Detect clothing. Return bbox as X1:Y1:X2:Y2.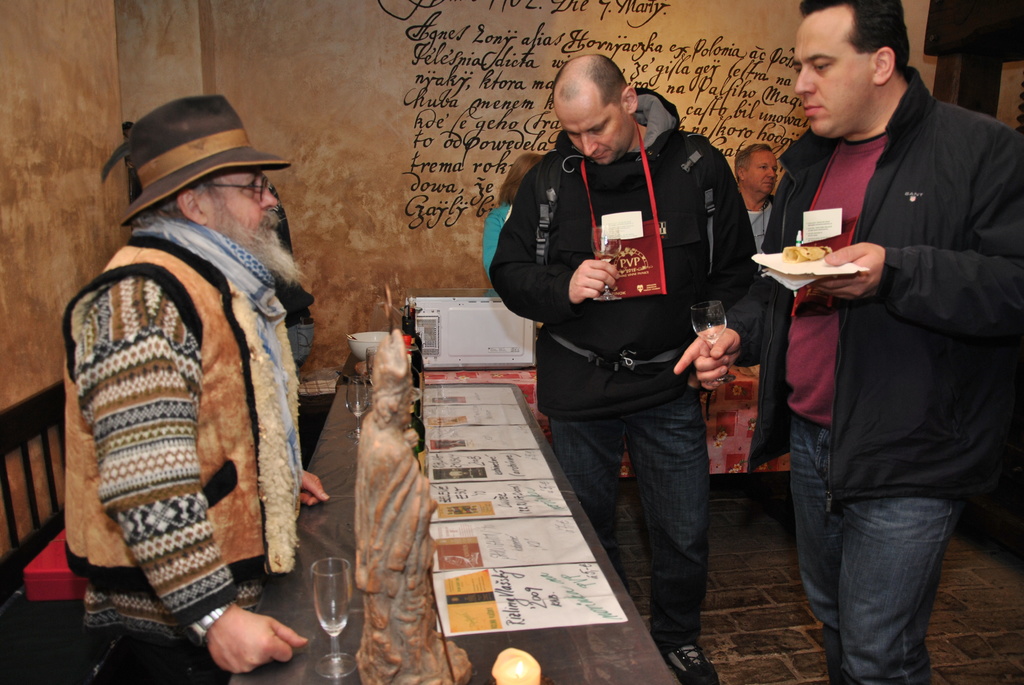
57:207:305:684.
